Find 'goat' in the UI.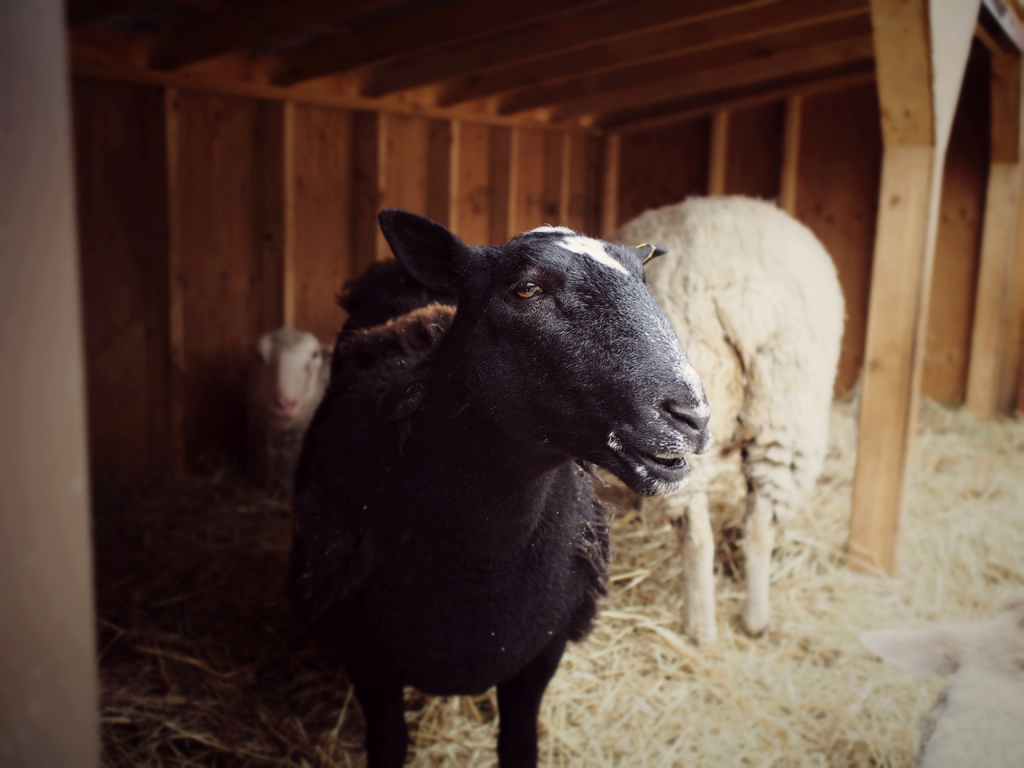
UI element at x1=258 y1=331 x2=336 y2=429.
